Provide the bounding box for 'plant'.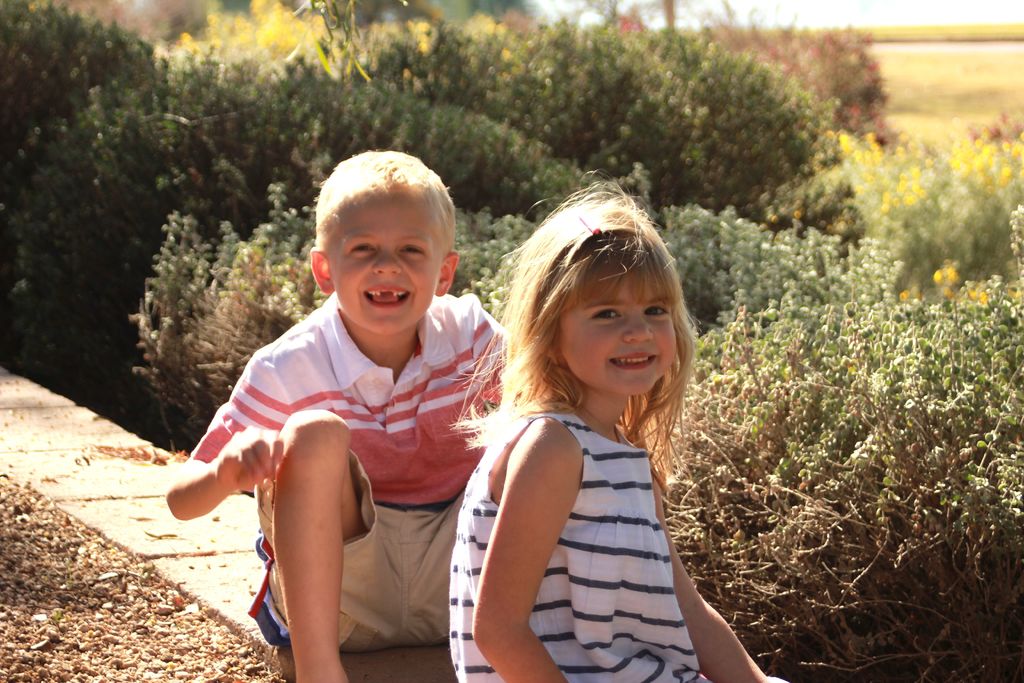
rect(0, 0, 1023, 457).
